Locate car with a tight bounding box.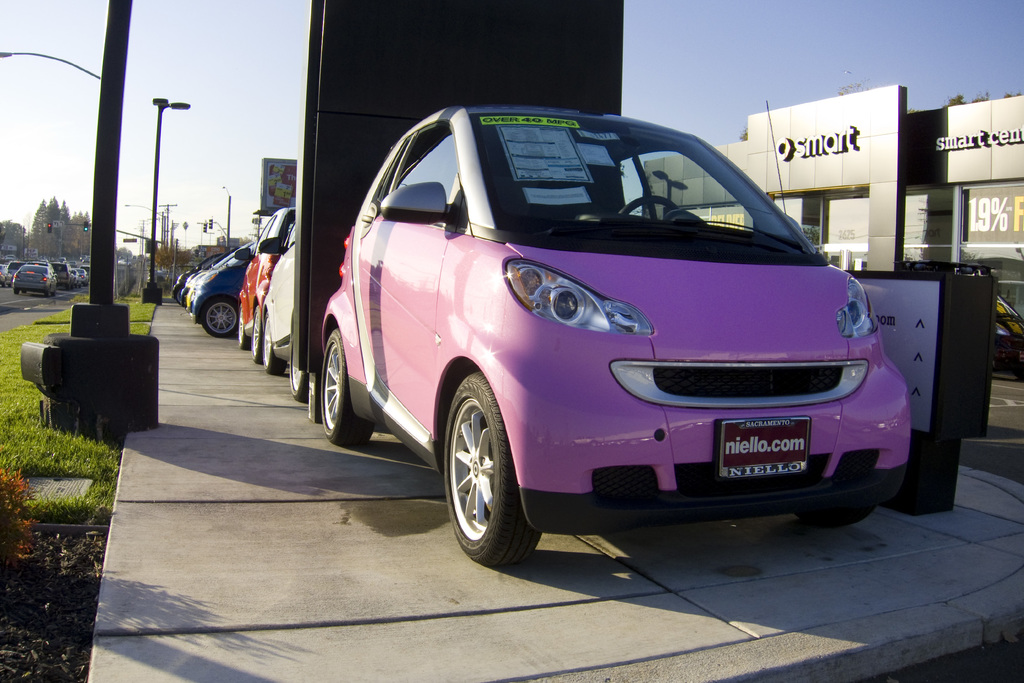
4/254/27/288.
